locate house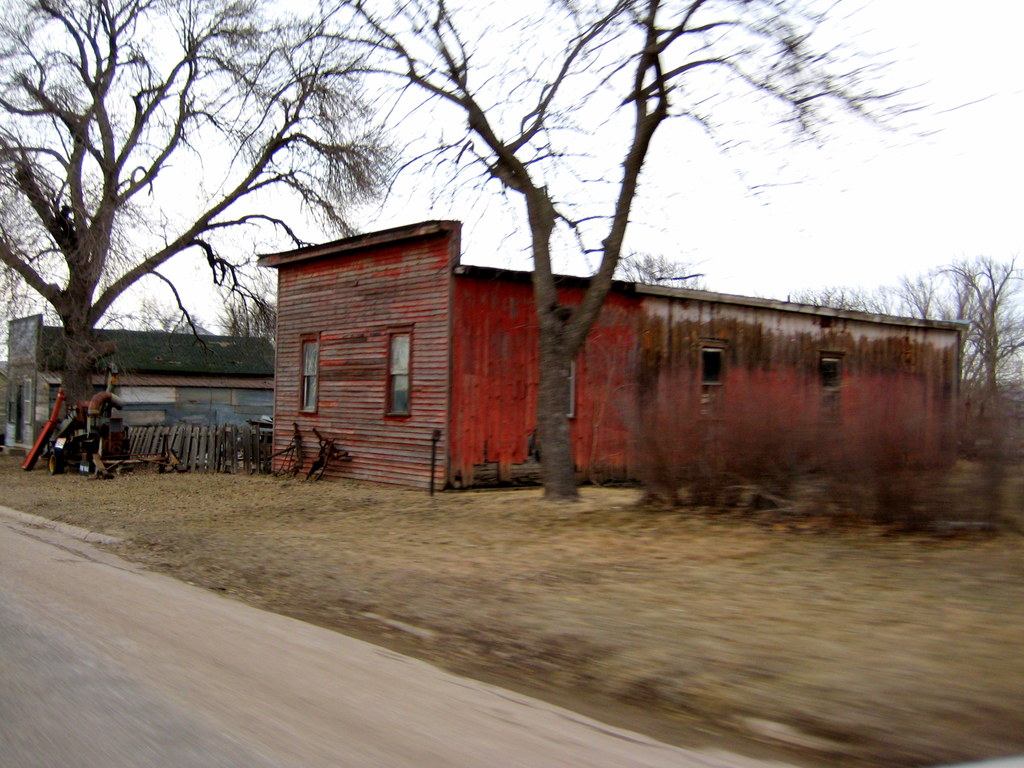
Rect(0, 317, 277, 458)
